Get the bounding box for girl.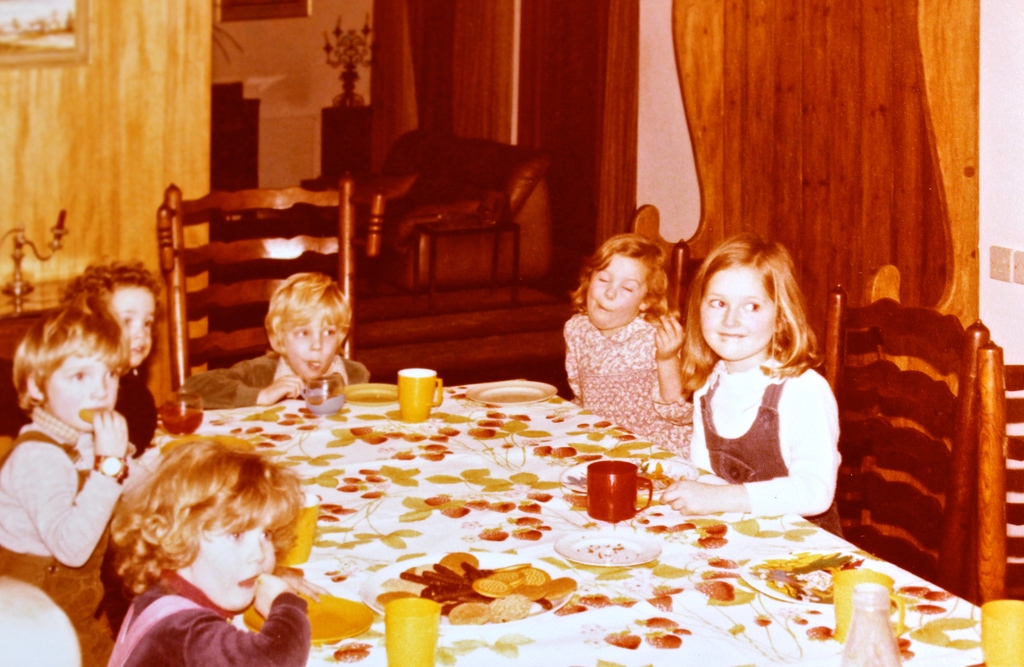
(563,232,692,457).
